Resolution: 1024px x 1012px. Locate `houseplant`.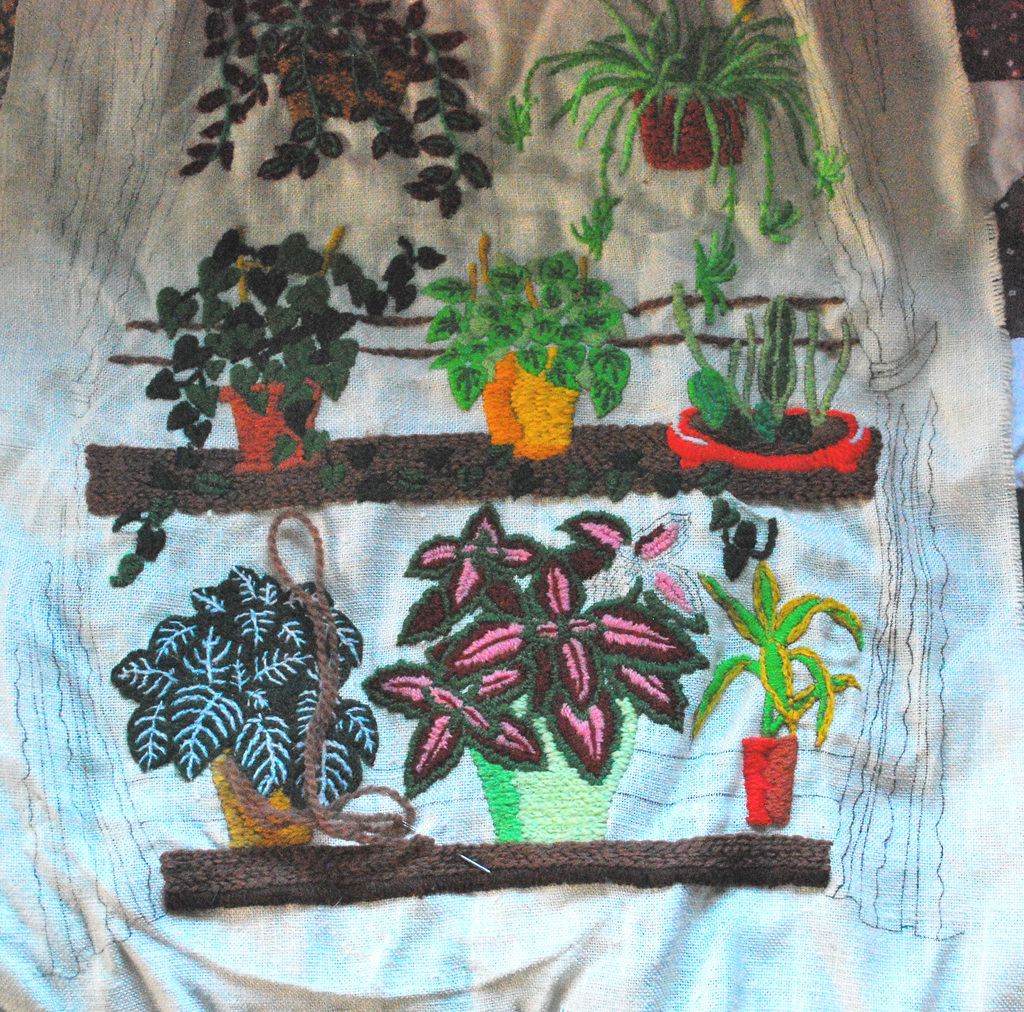
[x1=176, y1=0, x2=499, y2=218].
